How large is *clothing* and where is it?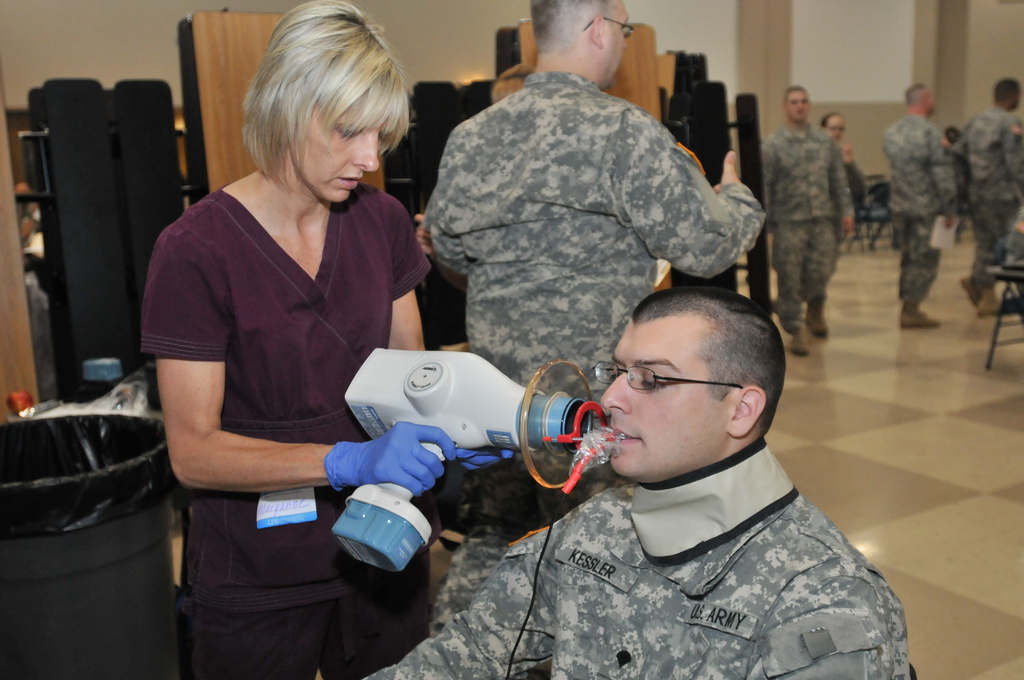
Bounding box: (x1=882, y1=114, x2=958, y2=304).
